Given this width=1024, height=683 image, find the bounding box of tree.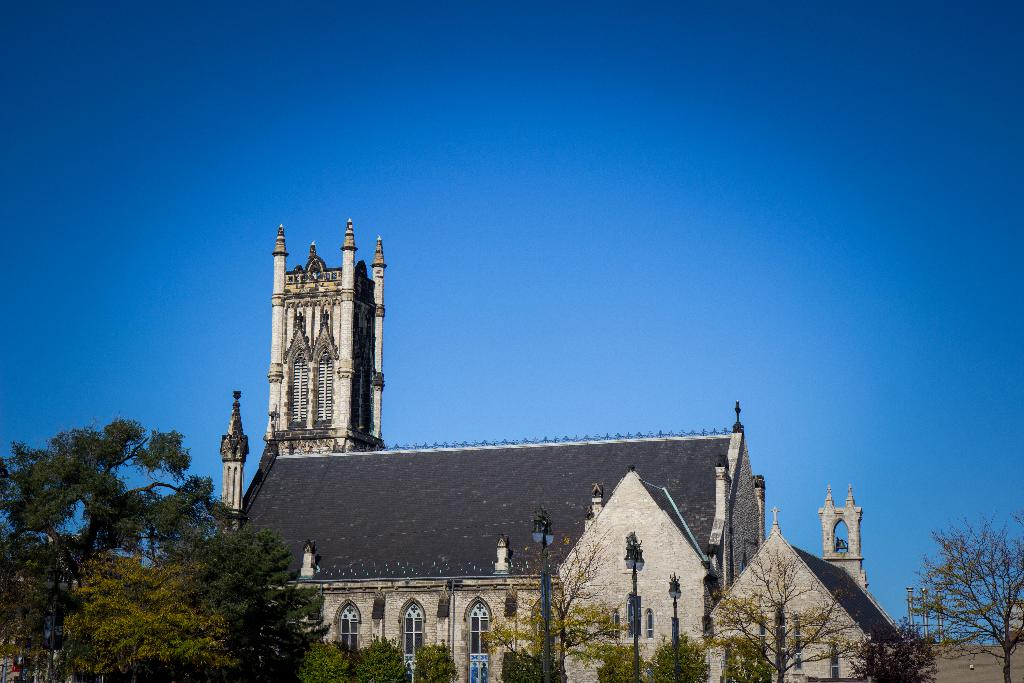
box(845, 614, 946, 682).
